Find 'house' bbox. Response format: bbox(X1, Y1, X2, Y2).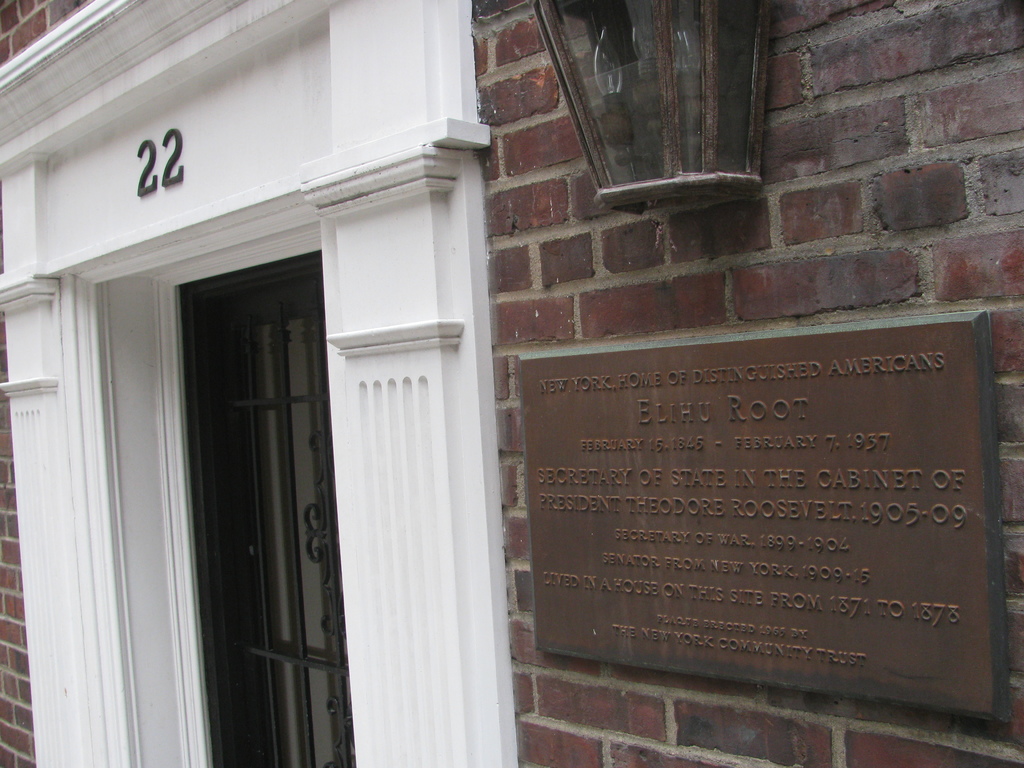
bbox(0, 0, 1023, 767).
